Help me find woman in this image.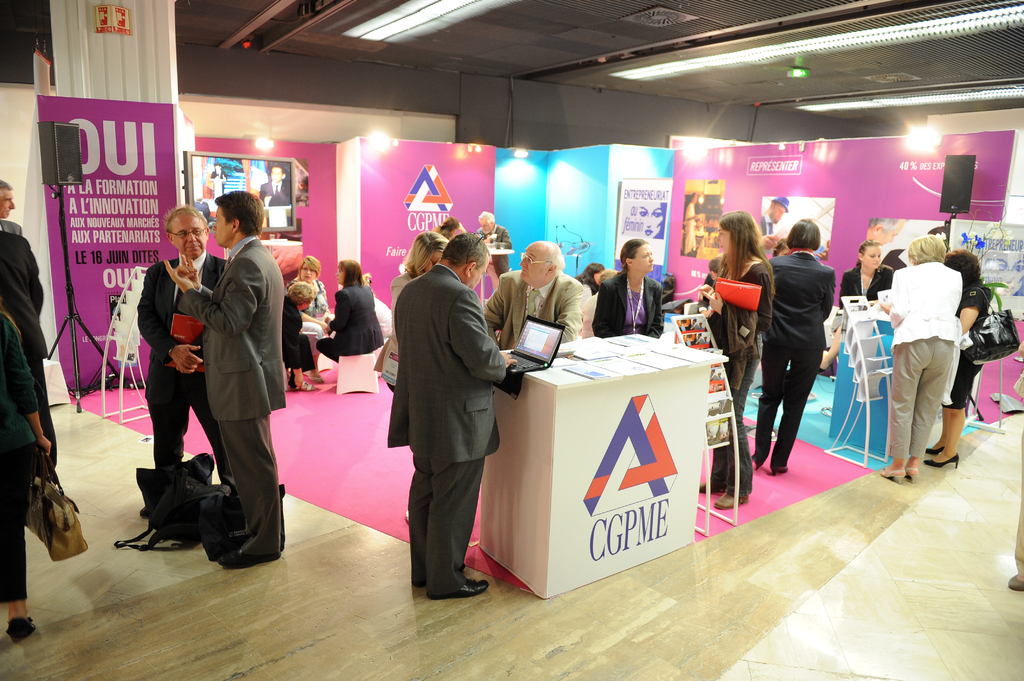
Found it: (769,214,835,477).
